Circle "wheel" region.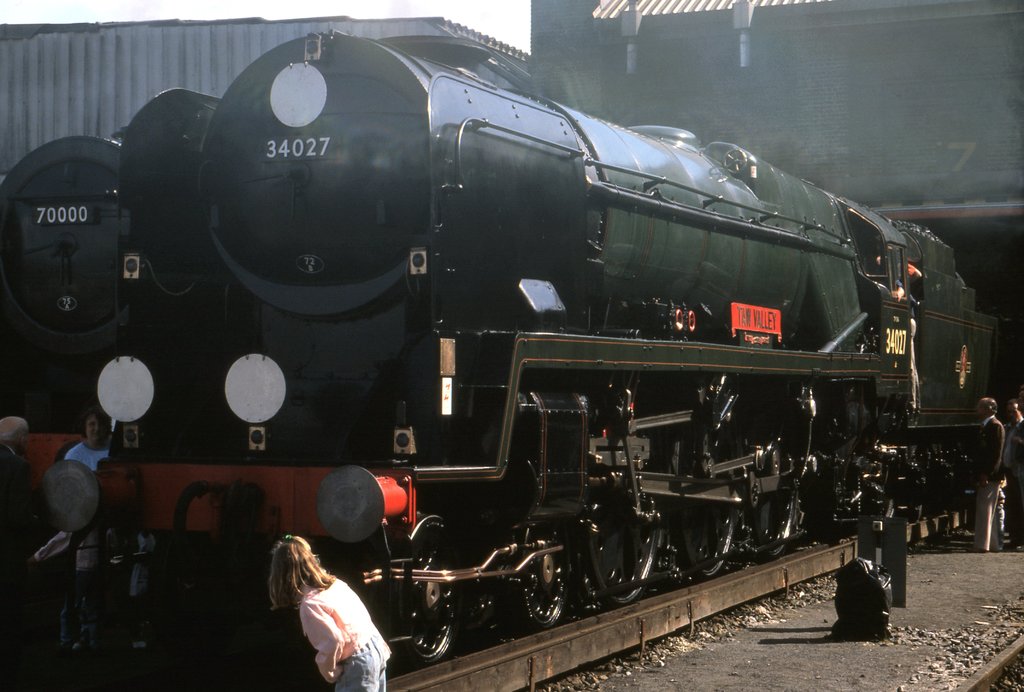
Region: <region>385, 510, 470, 663</region>.
